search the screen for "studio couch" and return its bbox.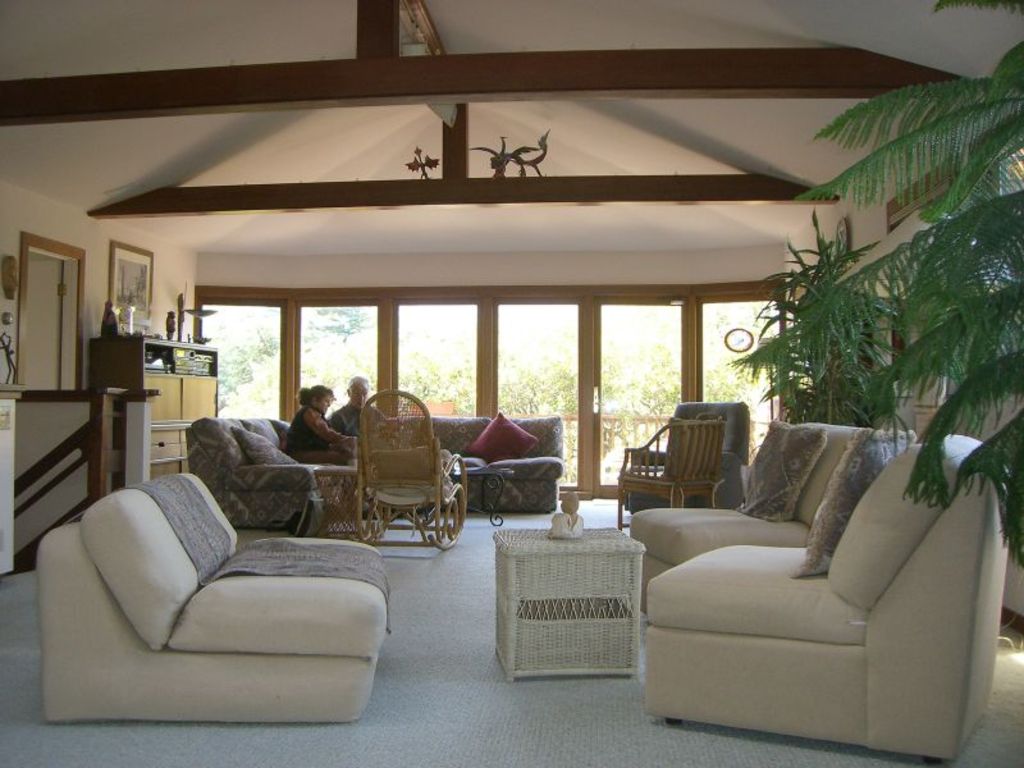
Found: crop(636, 430, 1015, 765).
